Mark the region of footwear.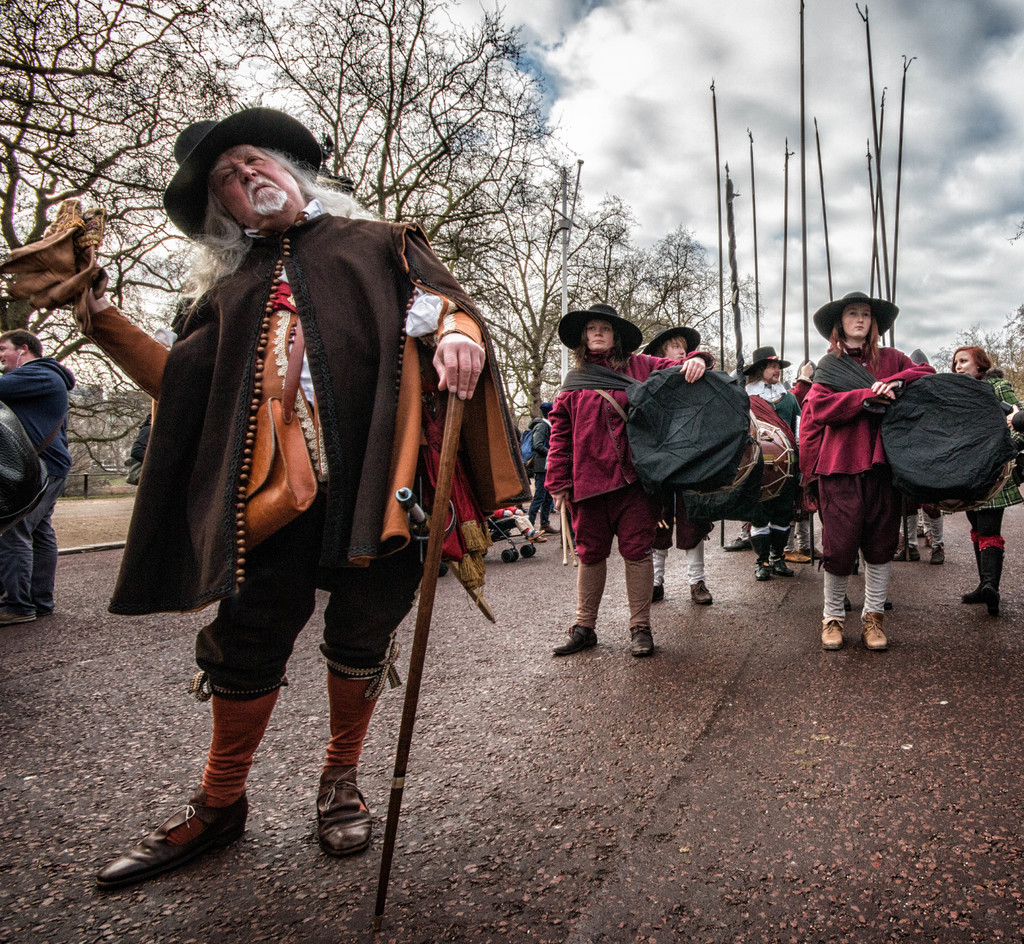
Region: 961, 530, 1009, 620.
